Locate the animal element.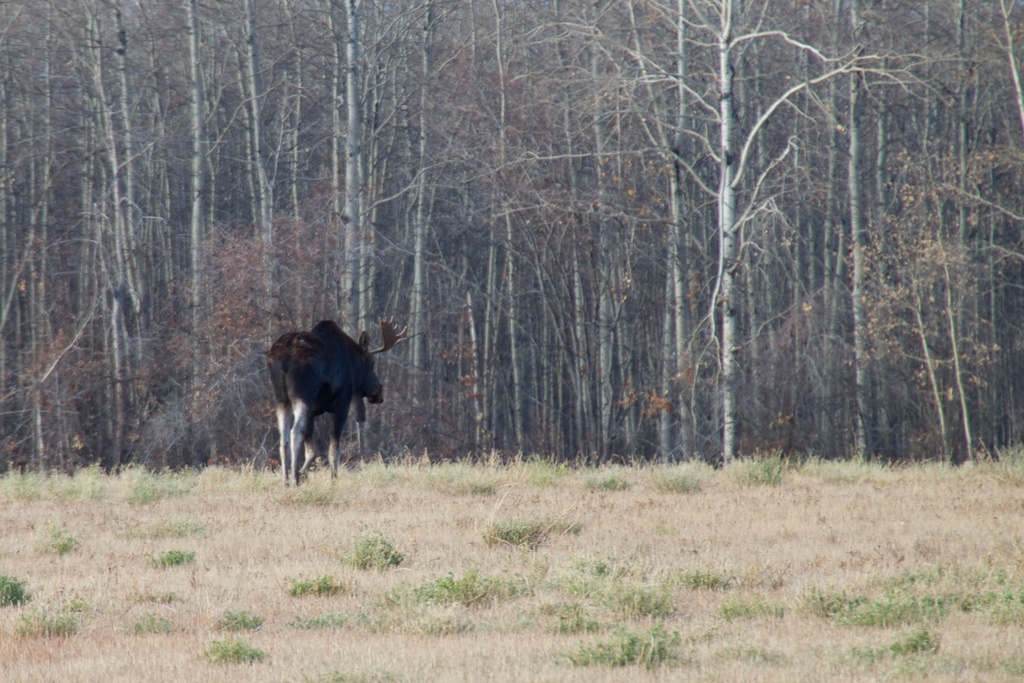
Element bbox: 265:313:407:481.
